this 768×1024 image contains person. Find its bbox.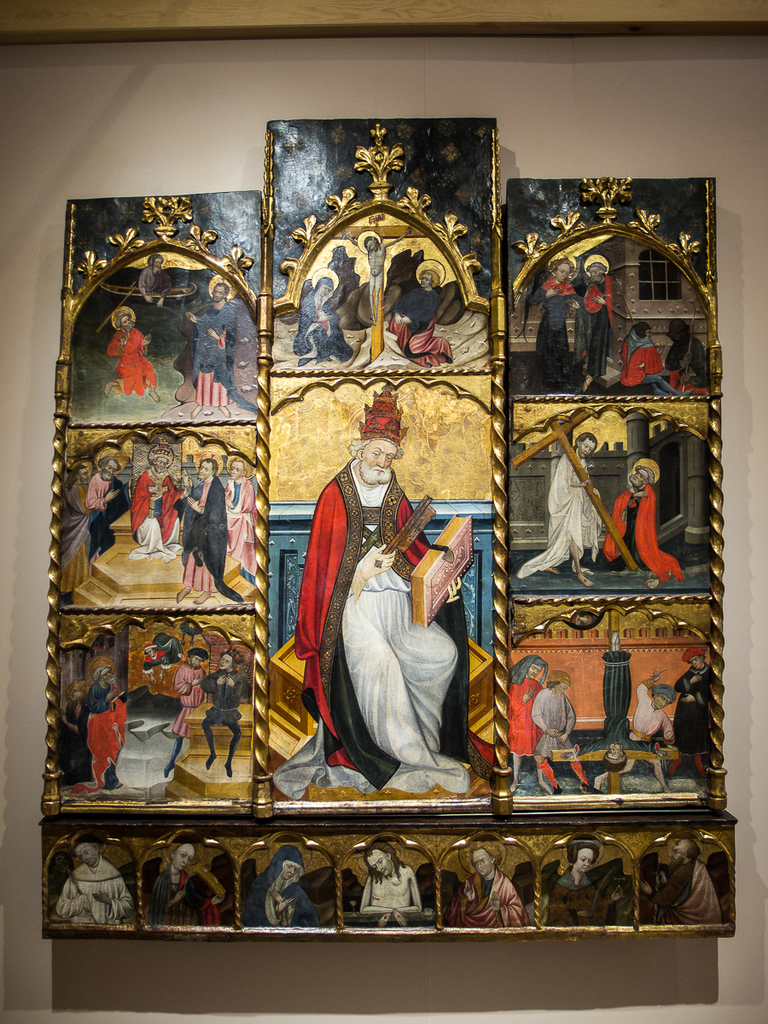
<box>105,306,164,410</box>.
